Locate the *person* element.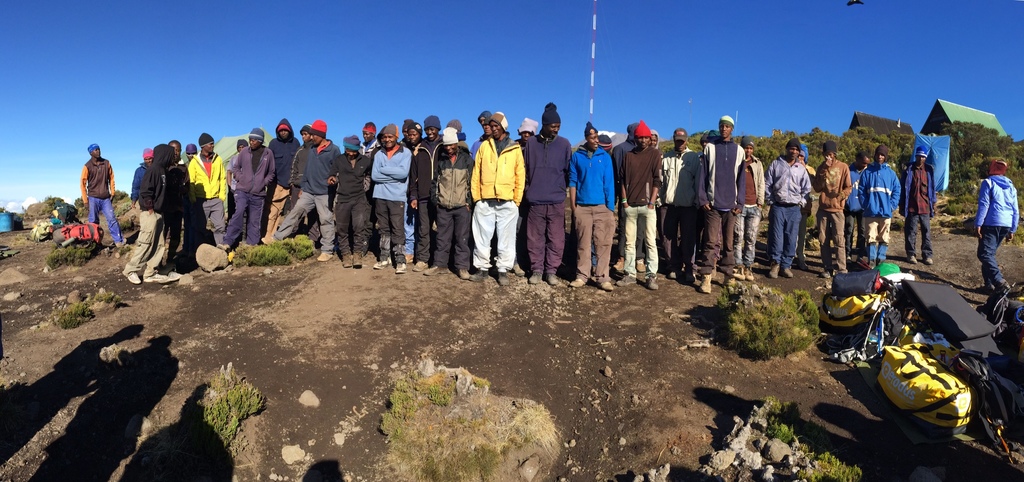
Element bbox: (894,154,941,273).
